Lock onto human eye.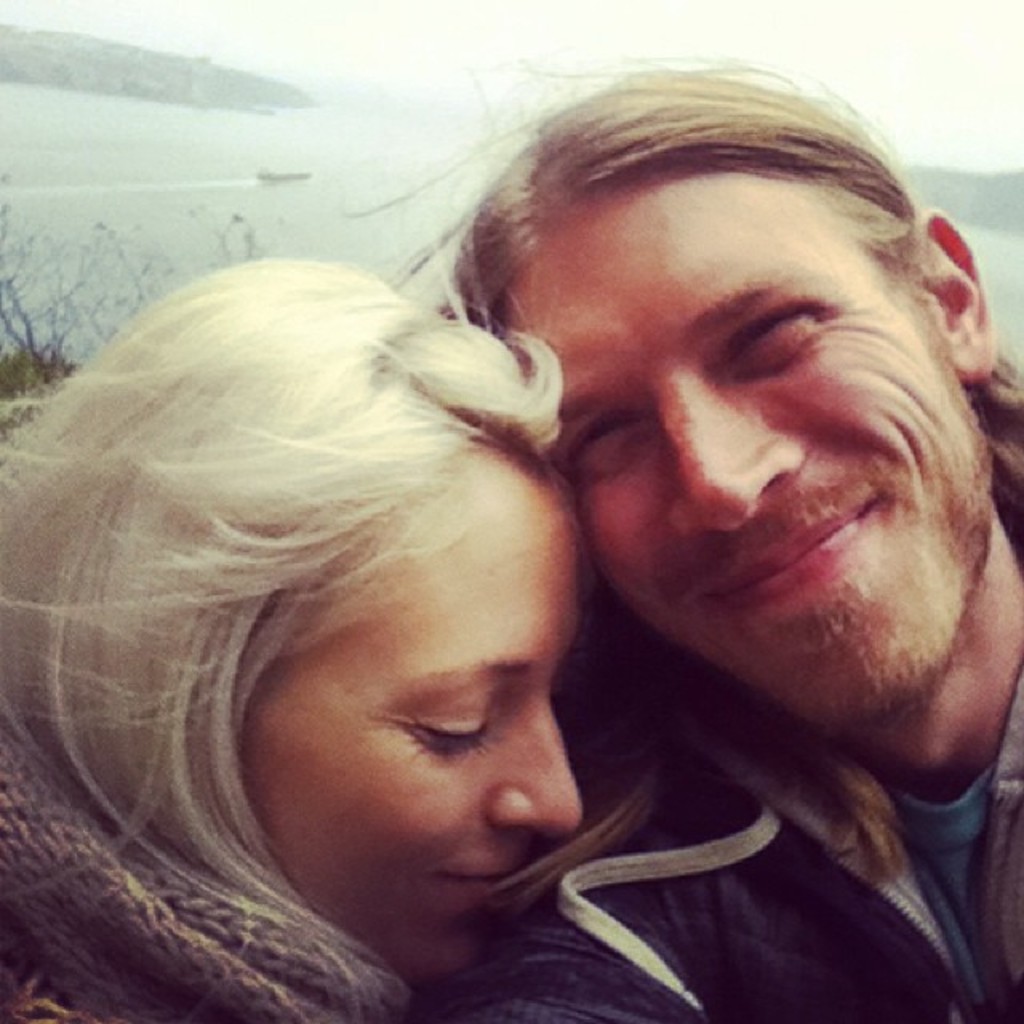
Locked: {"x1": 565, "y1": 403, "x2": 648, "y2": 480}.
